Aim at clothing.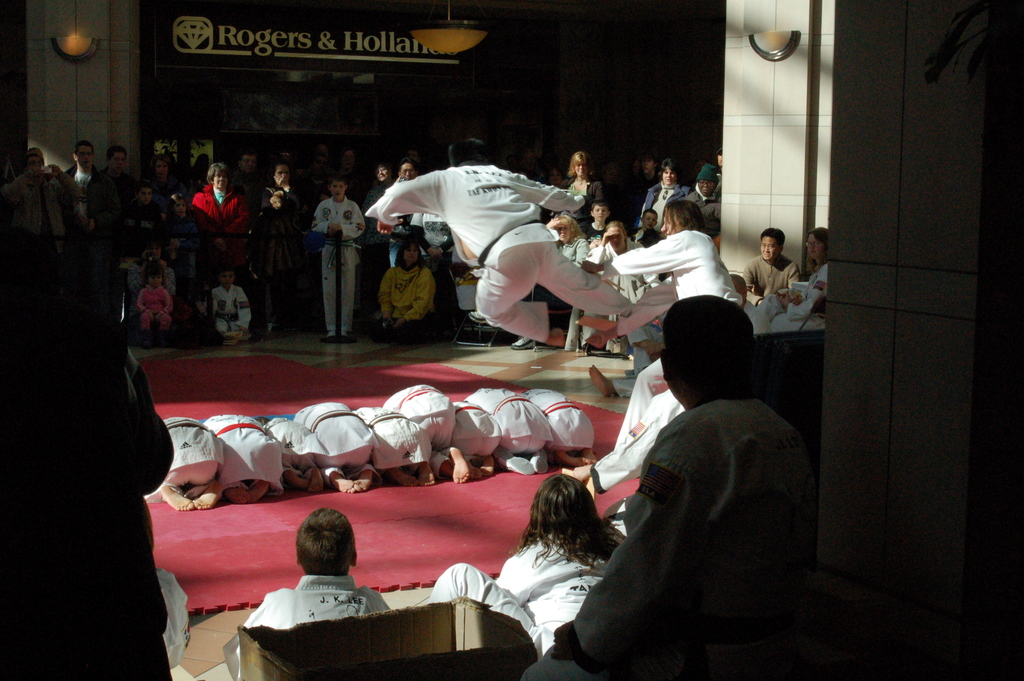
Aimed at (x1=525, y1=382, x2=593, y2=460).
